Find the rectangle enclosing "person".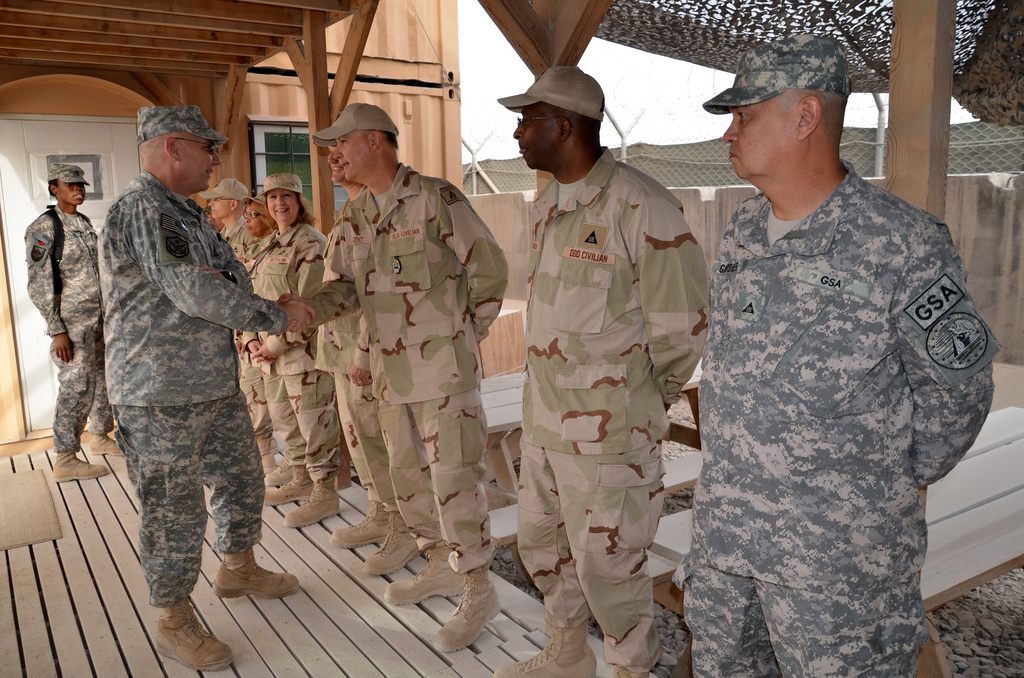
[704, 28, 1003, 677].
